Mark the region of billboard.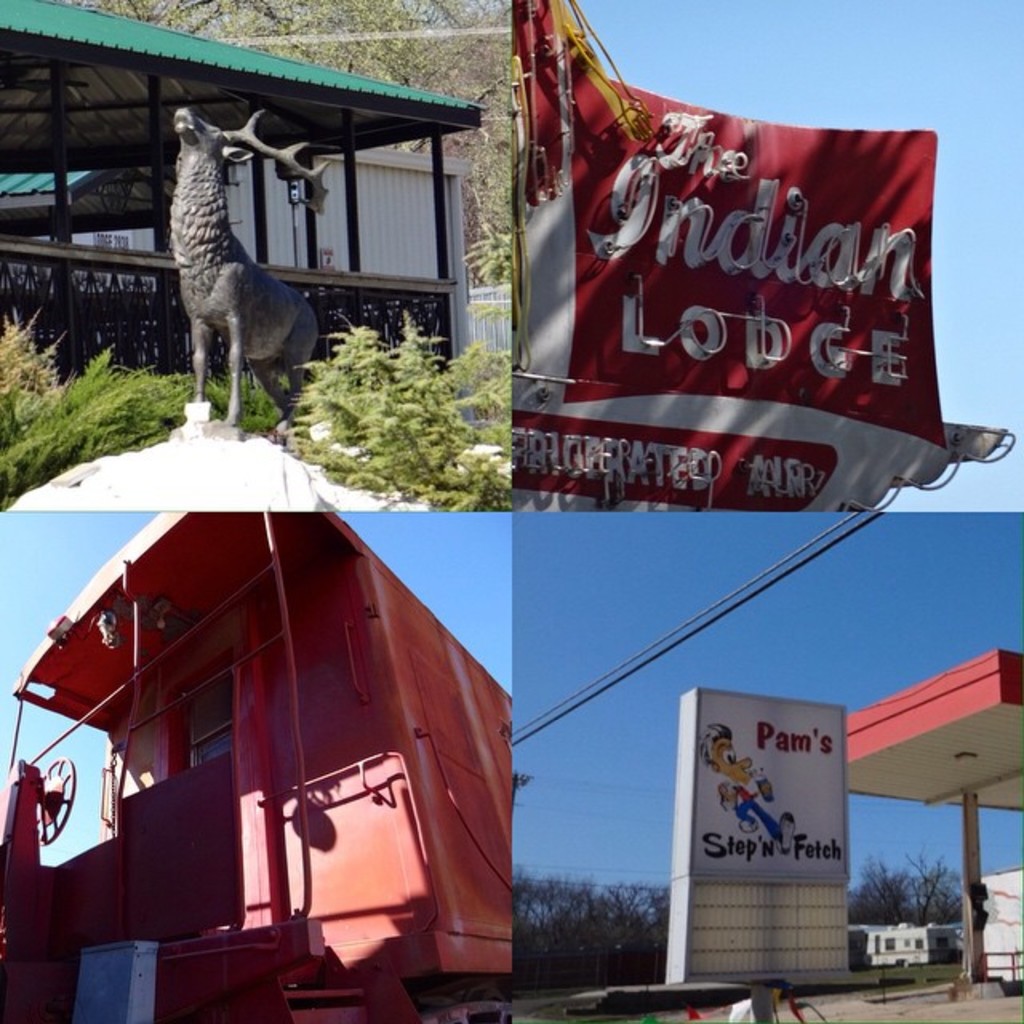
Region: 685,694,850,875.
